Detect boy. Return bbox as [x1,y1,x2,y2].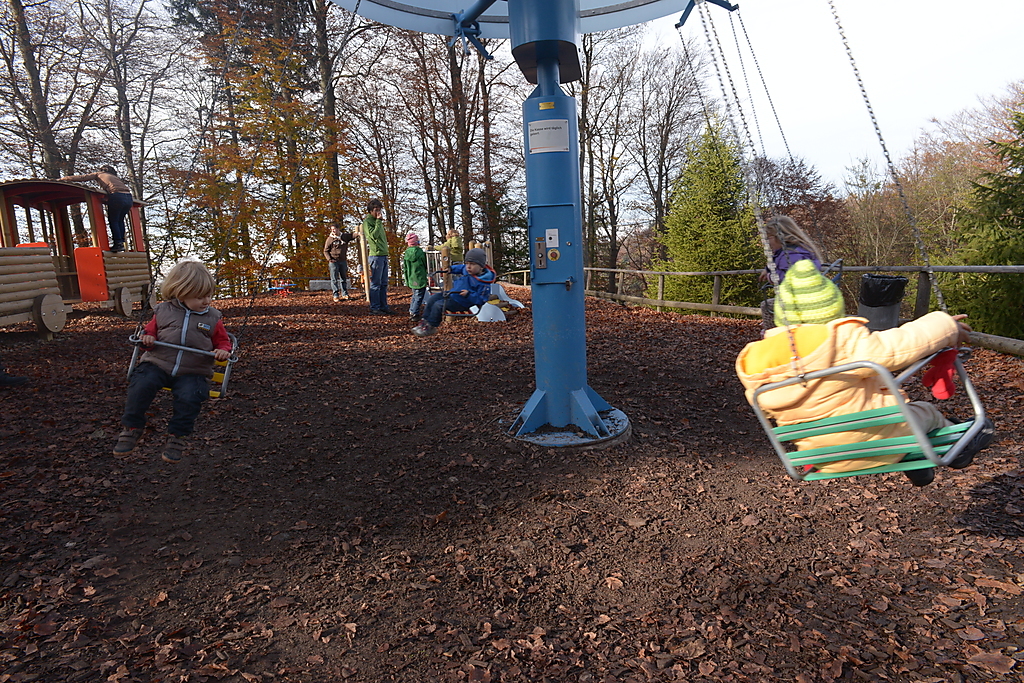
[112,261,232,465].
